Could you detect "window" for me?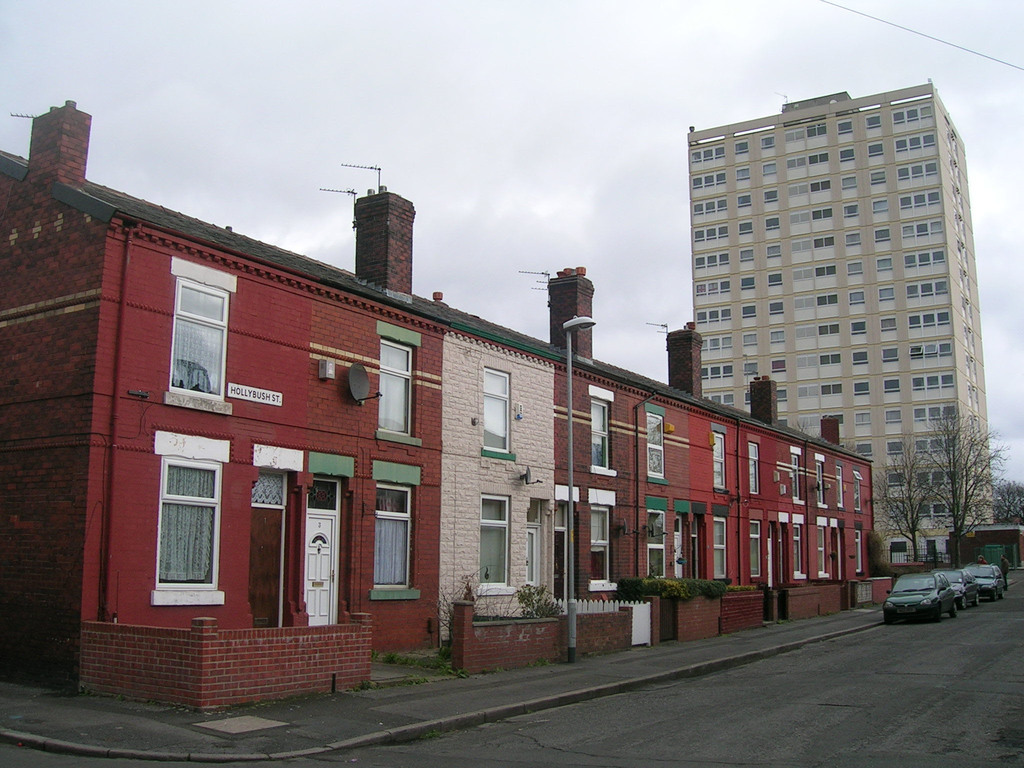
Detection result: (897,131,937,152).
